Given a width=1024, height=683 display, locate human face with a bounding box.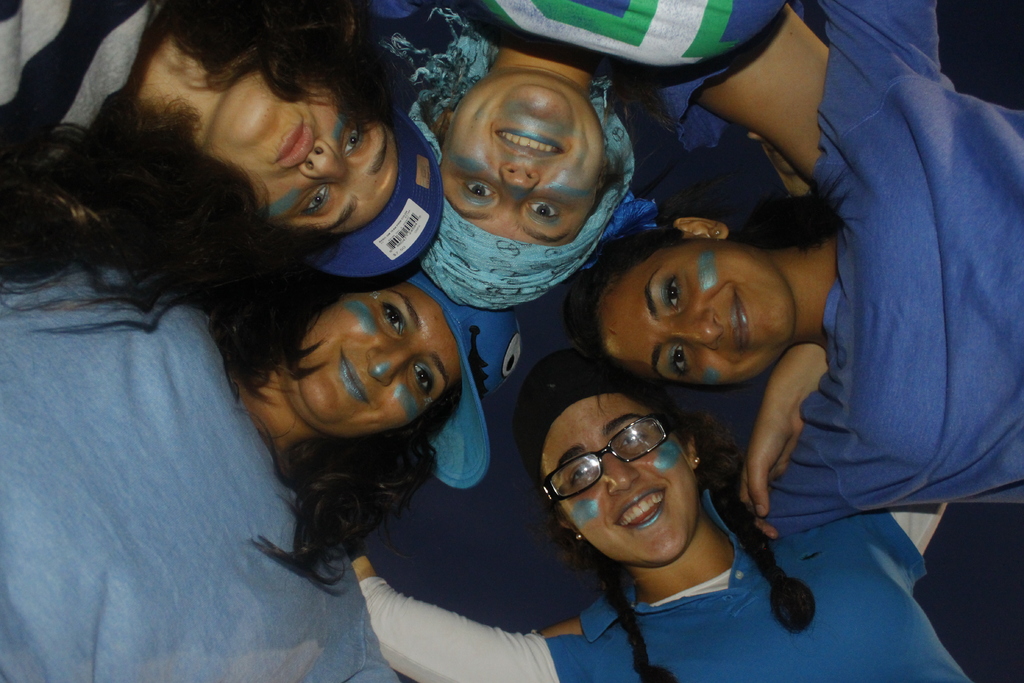
Located: [204, 76, 399, 240].
